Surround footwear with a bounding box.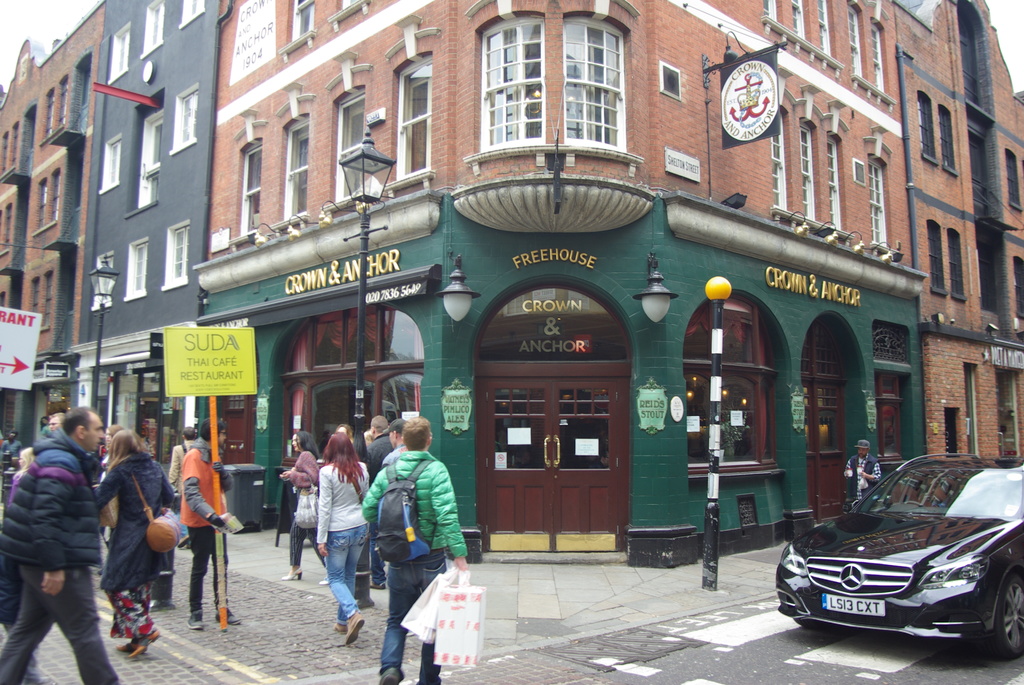
BBox(344, 615, 365, 645).
